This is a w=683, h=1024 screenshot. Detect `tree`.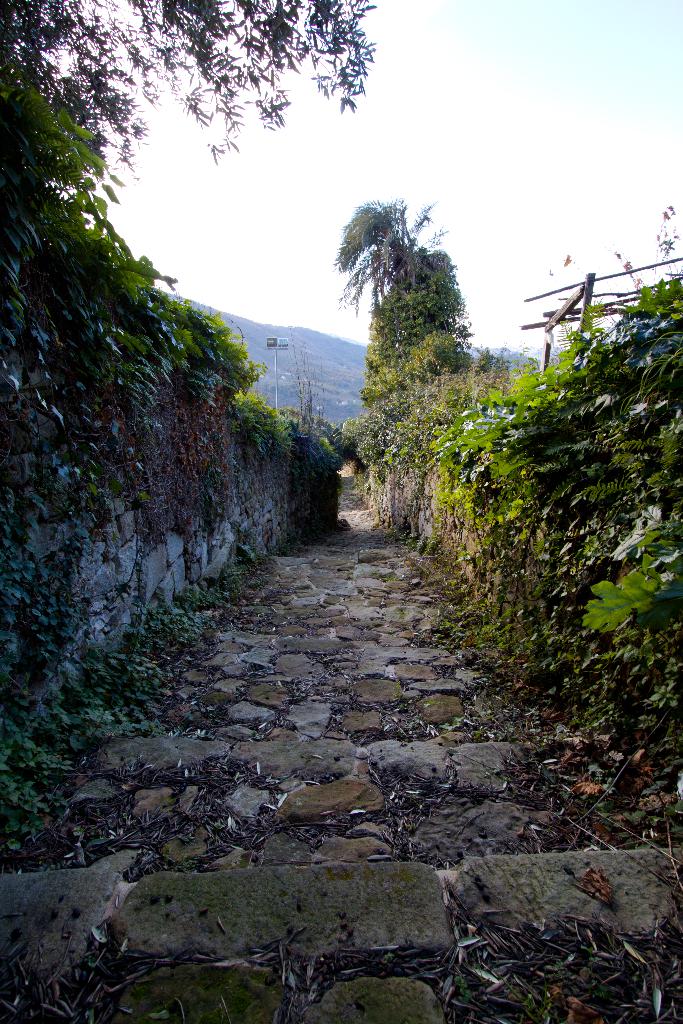
0,0,383,178.
